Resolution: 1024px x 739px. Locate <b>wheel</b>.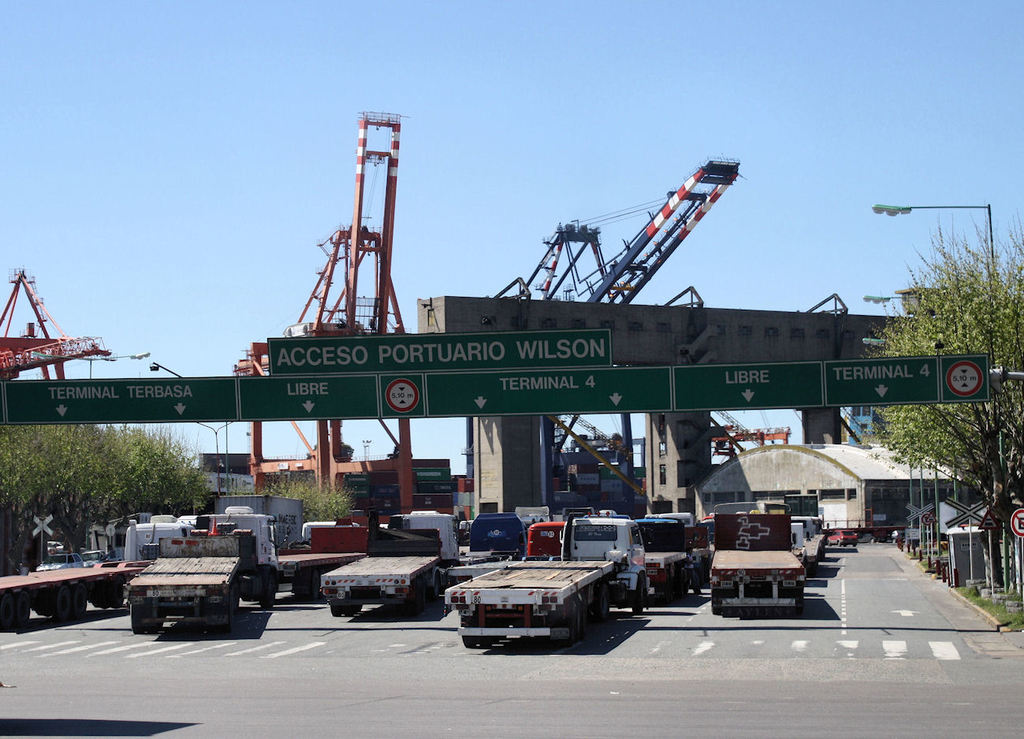
bbox(414, 578, 428, 606).
